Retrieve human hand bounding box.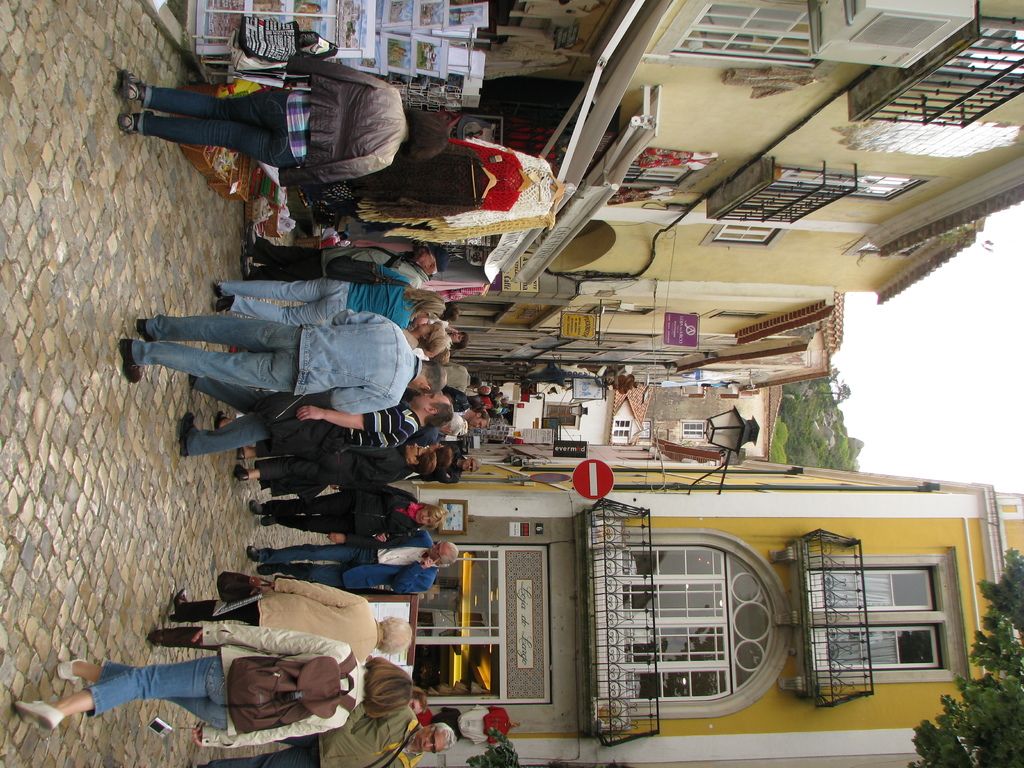
Bounding box: left=330, top=486, right=340, bottom=492.
